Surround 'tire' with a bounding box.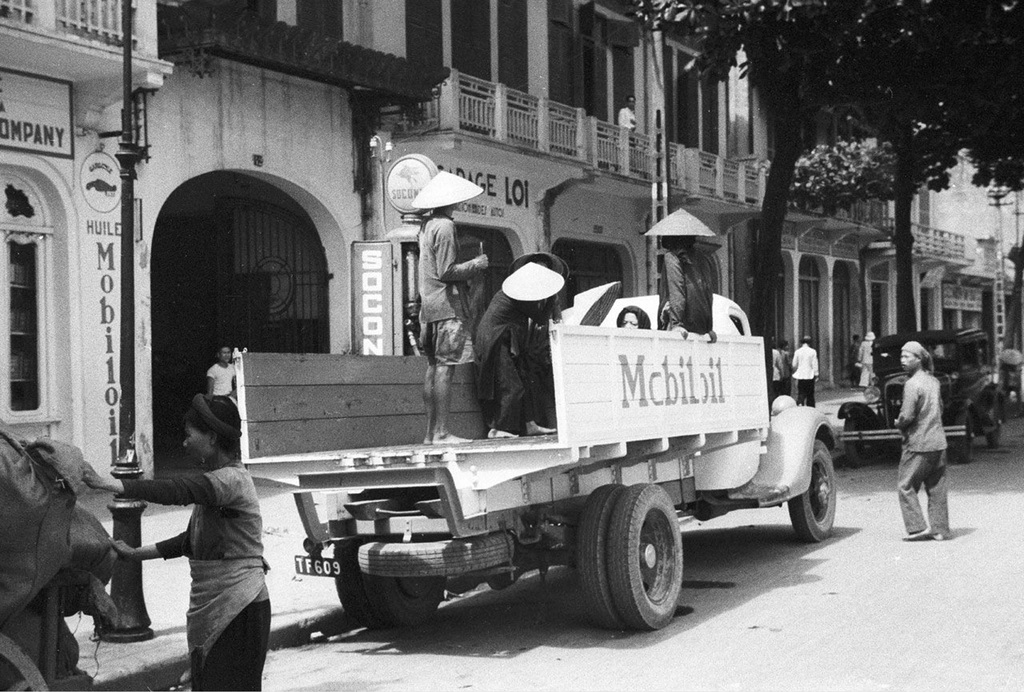
bbox=[330, 540, 440, 626].
